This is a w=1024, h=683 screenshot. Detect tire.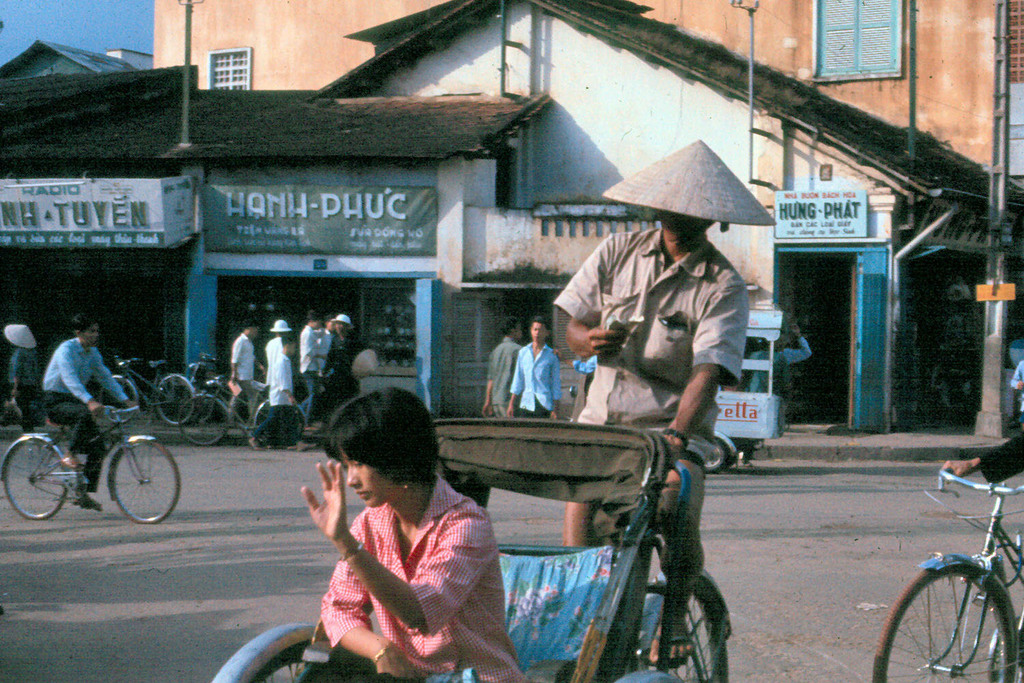
bbox=[100, 443, 183, 520].
